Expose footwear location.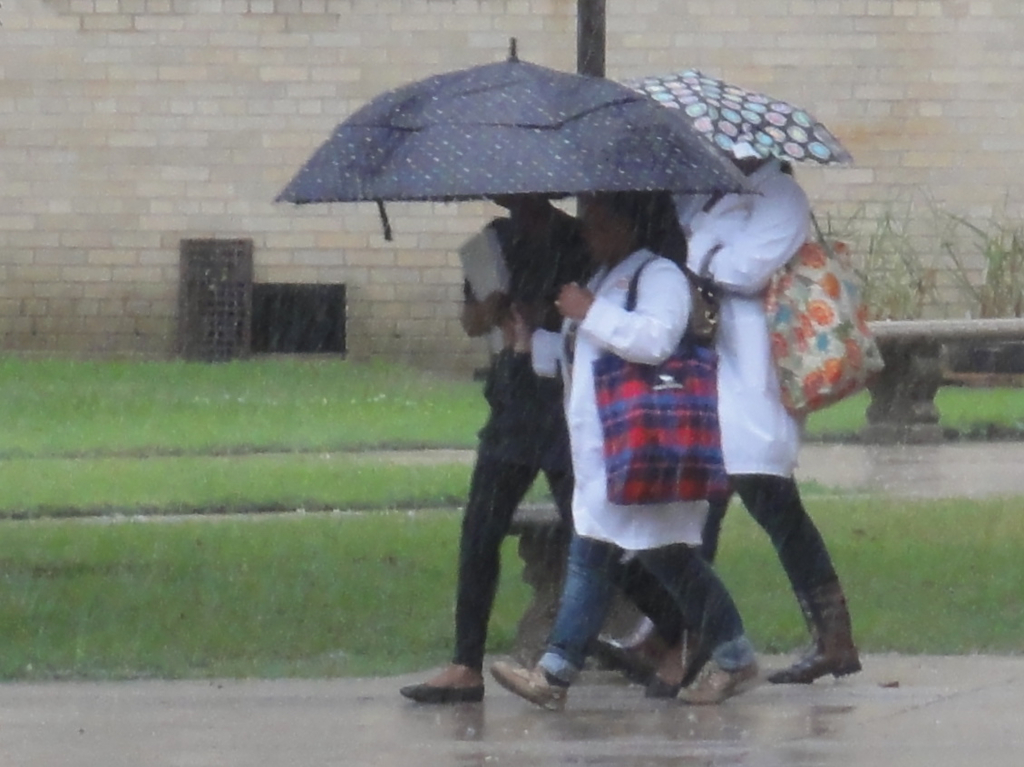
Exposed at {"left": 649, "top": 654, "right": 707, "bottom": 697}.
